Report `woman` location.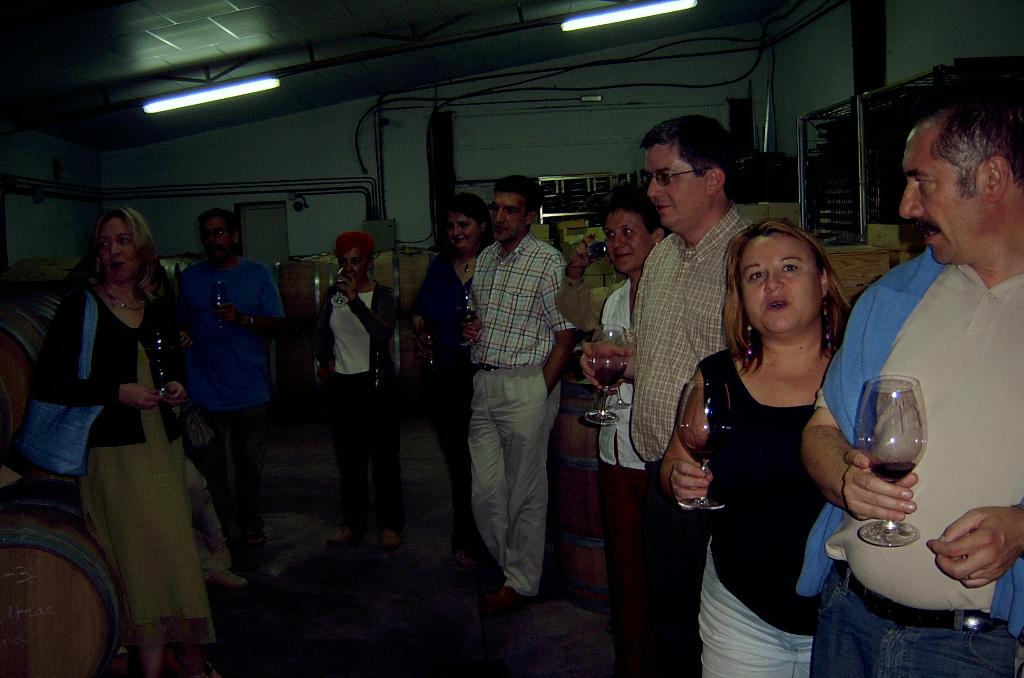
Report: {"left": 404, "top": 192, "right": 496, "bottom": 561}.
